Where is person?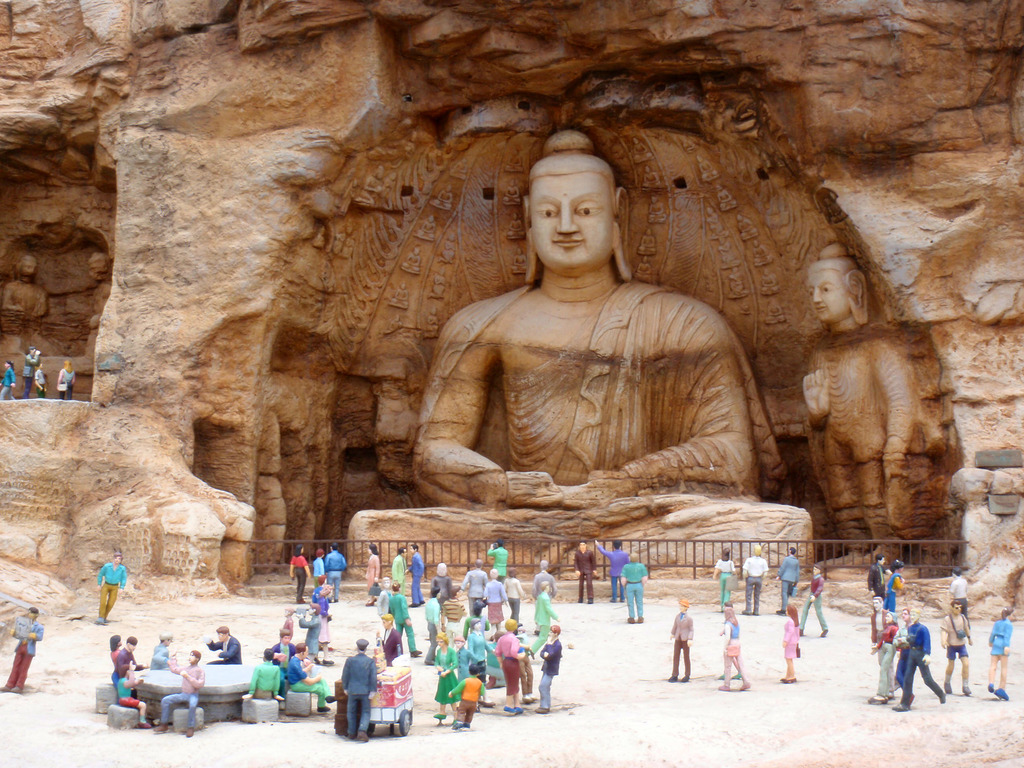
56, 359, 80, 397.
